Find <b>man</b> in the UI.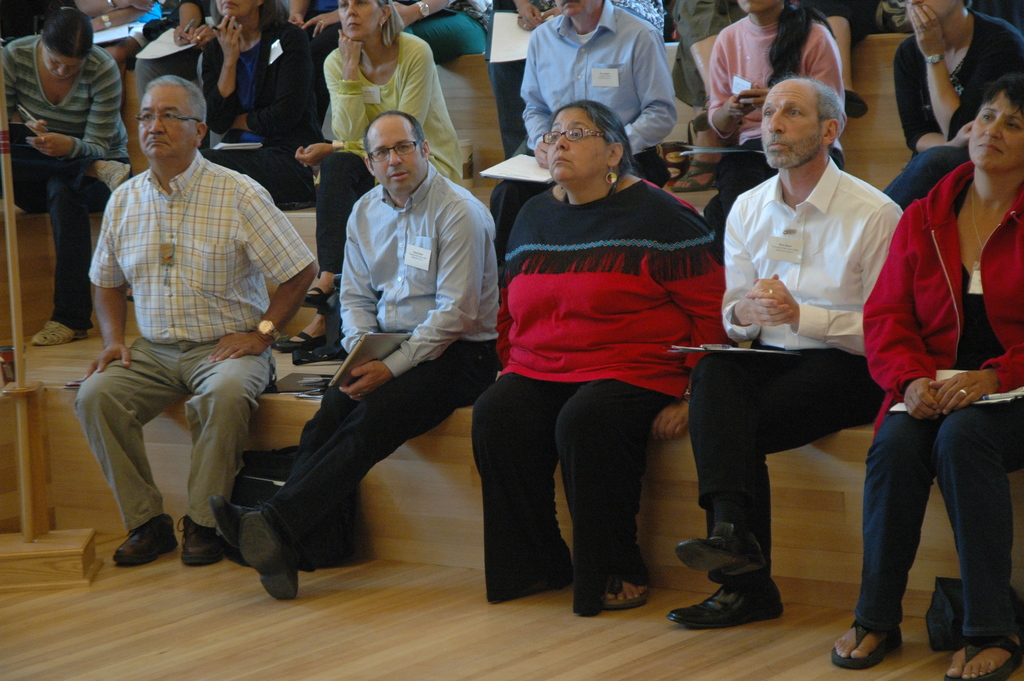
UI element at [x1=69, y1=66, x2=305, y2=590].
